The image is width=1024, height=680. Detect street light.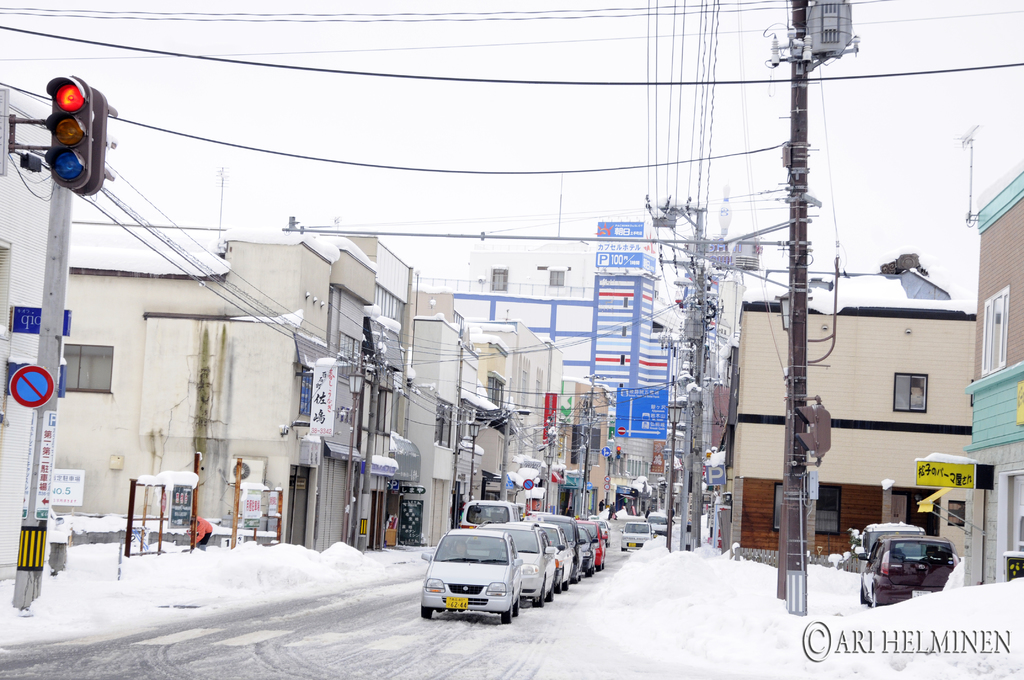
Detection: x1=465 y1=419 x2=486 y2=506.
